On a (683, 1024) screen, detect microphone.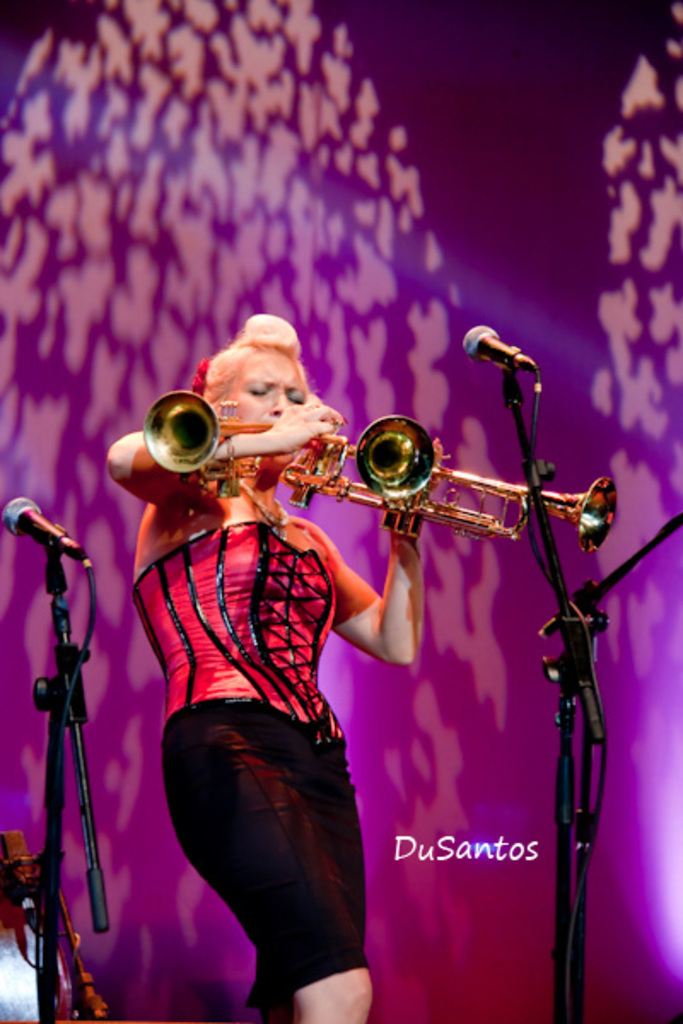
[454, 319, 565, 433].
